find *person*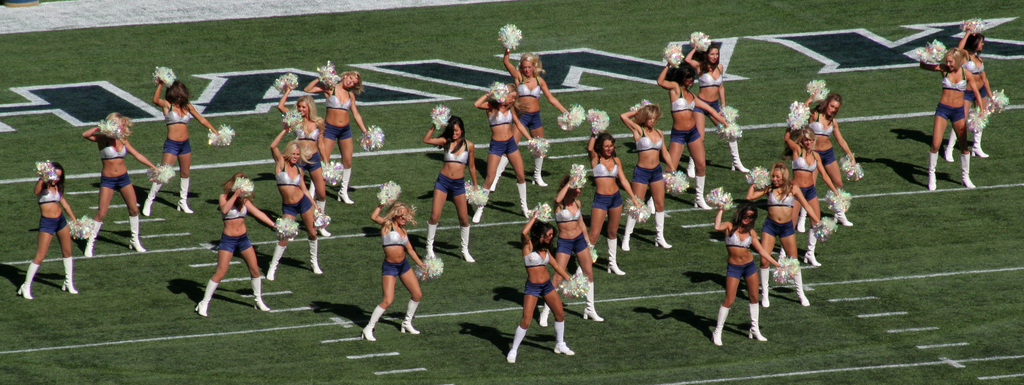
bbox(681, 45, 751, 174)
